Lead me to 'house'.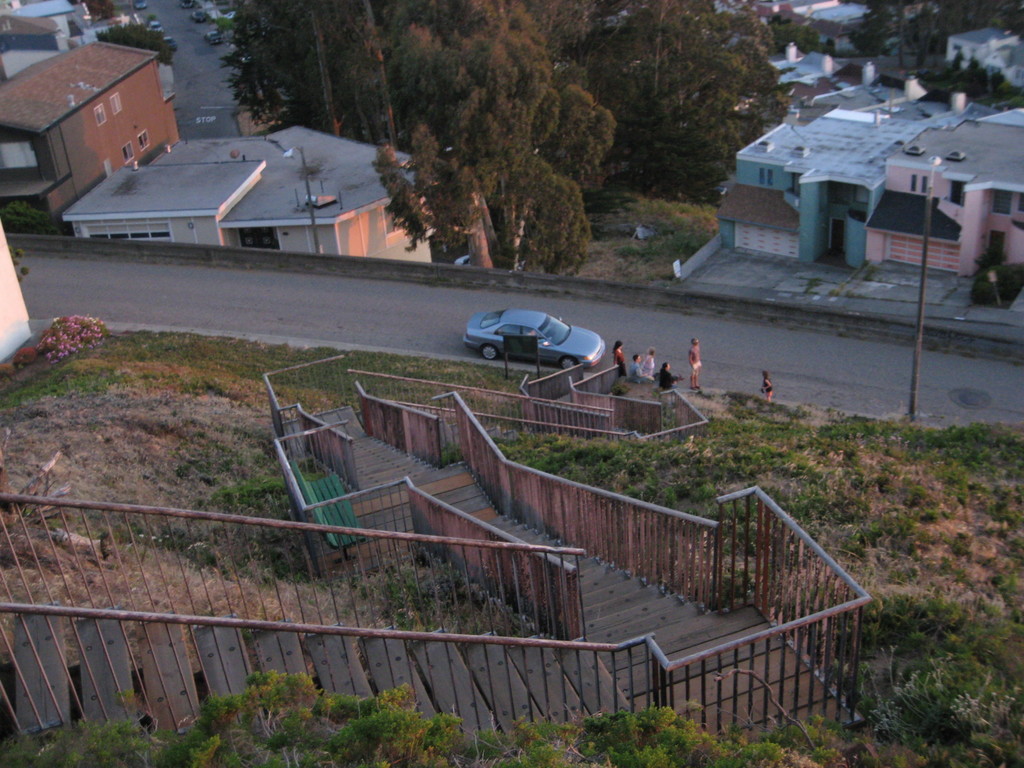
Lead to [59,100,436,261].
